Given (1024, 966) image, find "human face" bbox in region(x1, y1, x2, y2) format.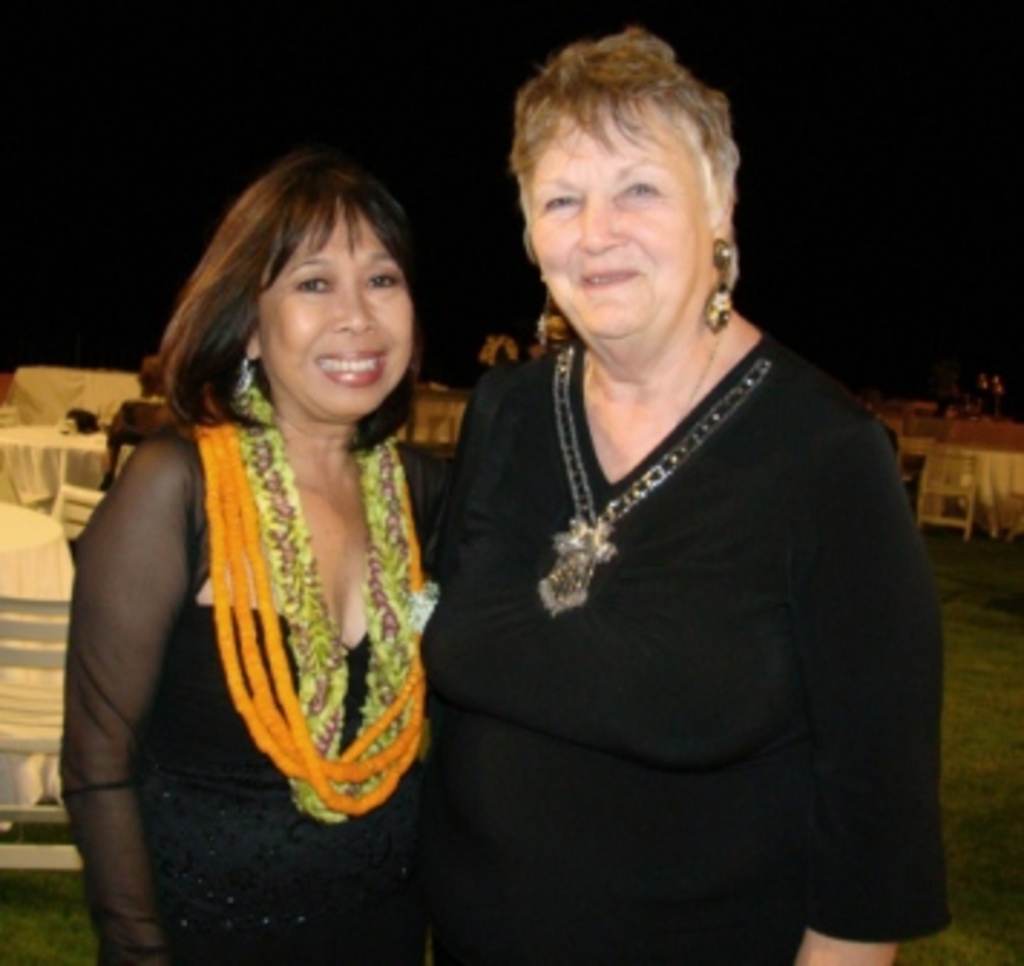
region(529, 98, 719, 339).
